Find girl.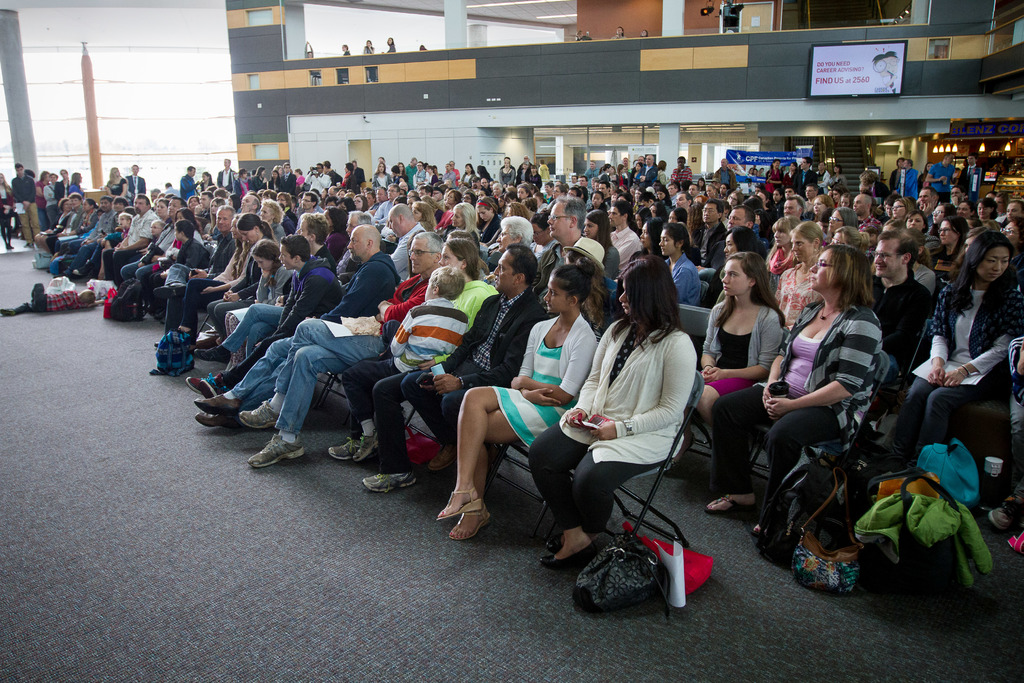
rect(666, 204, 691, 229).
